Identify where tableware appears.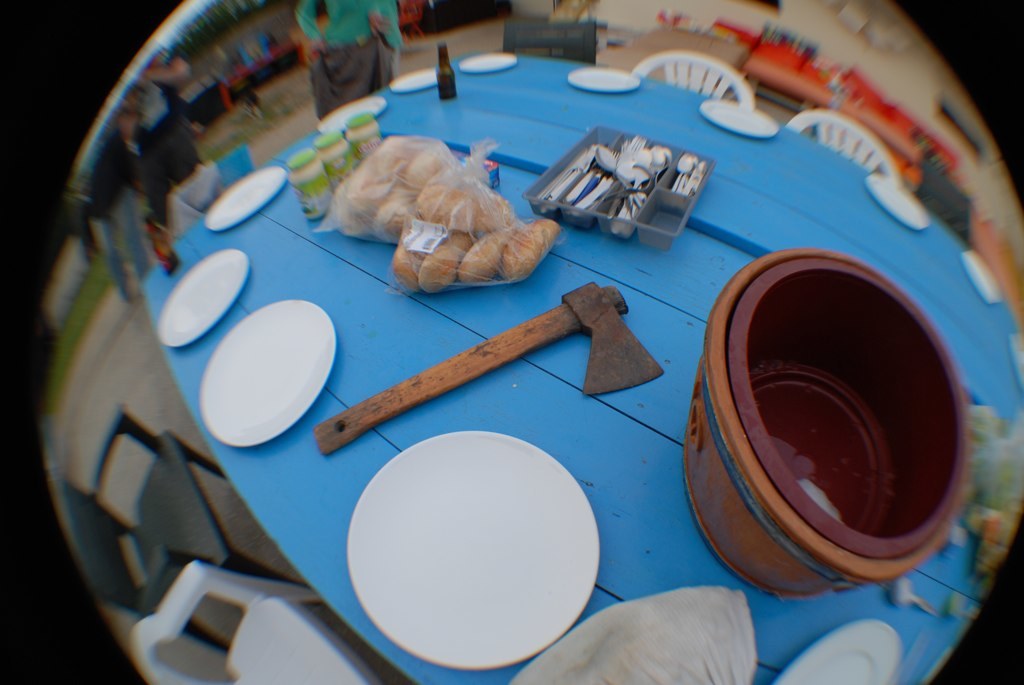
Appears at Rect(772, 620, 906, 684).
